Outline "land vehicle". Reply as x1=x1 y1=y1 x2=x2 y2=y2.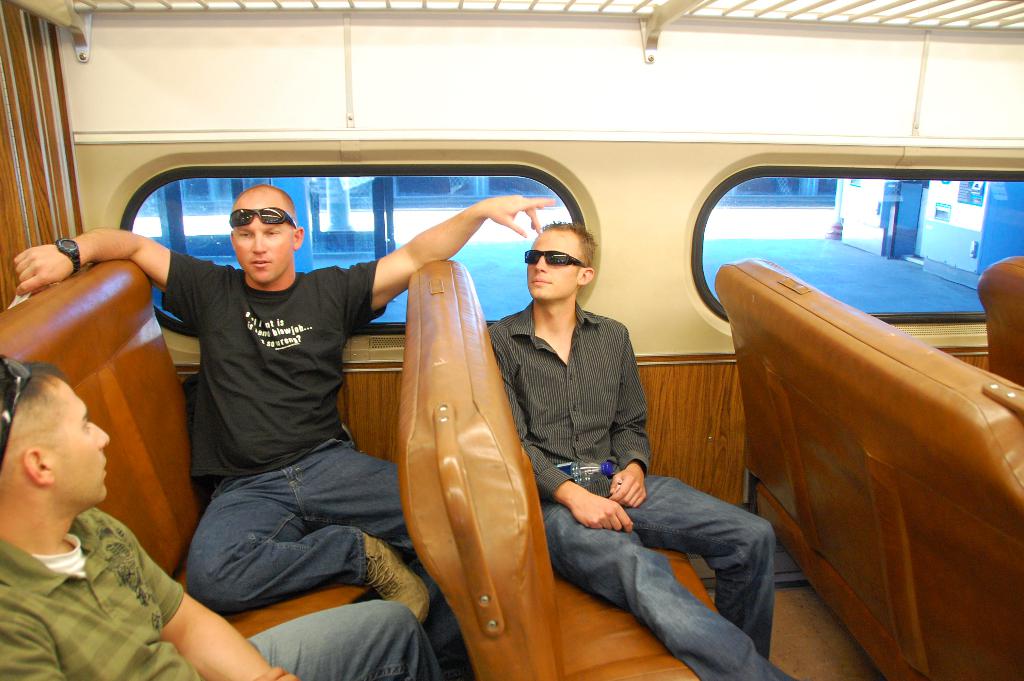
x1=0 y1=0 x2=1023 y2=680.
